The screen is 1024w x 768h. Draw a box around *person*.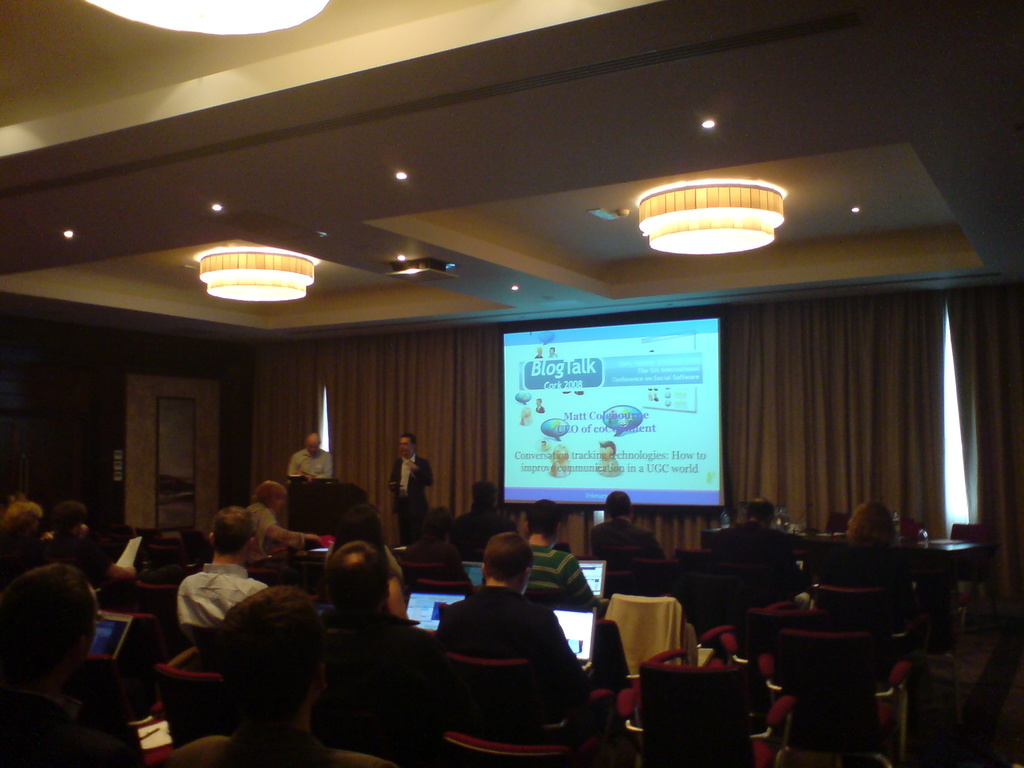
{"x1": 175, "y1": 503, "x2": 269, "y2": 646}.
